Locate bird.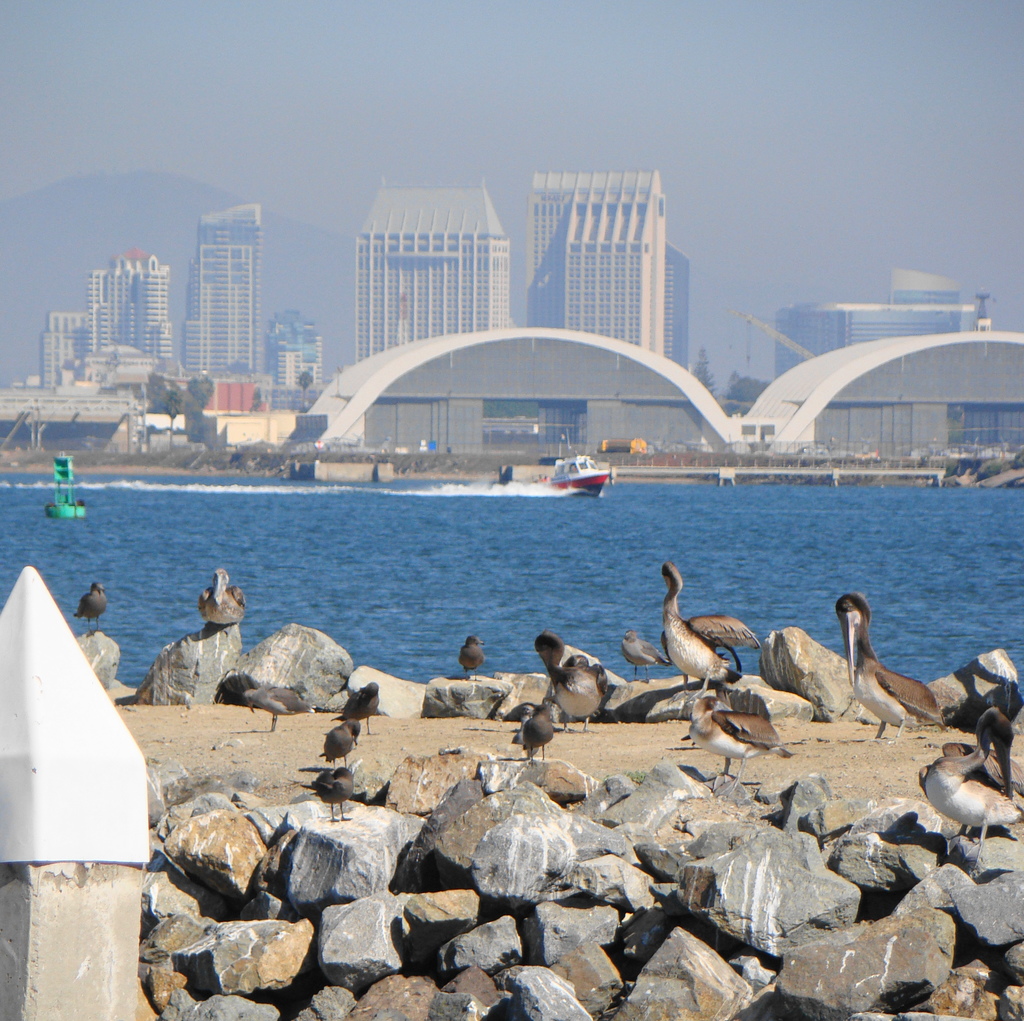
Bounding box: select_region(459, 634, 485, 680).
